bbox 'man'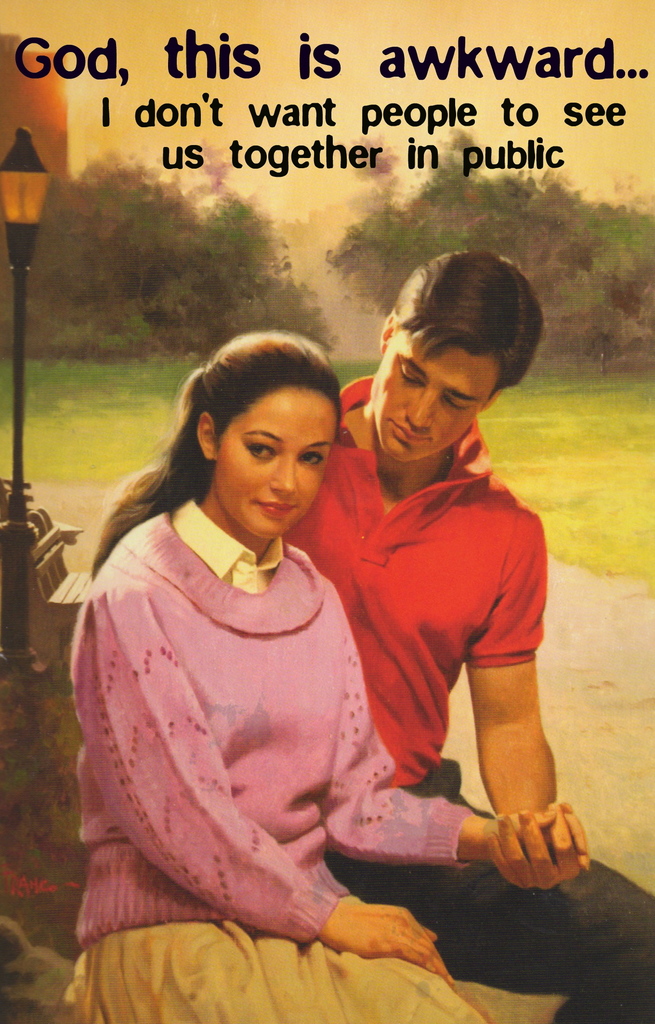
285, 204, 583, 988
